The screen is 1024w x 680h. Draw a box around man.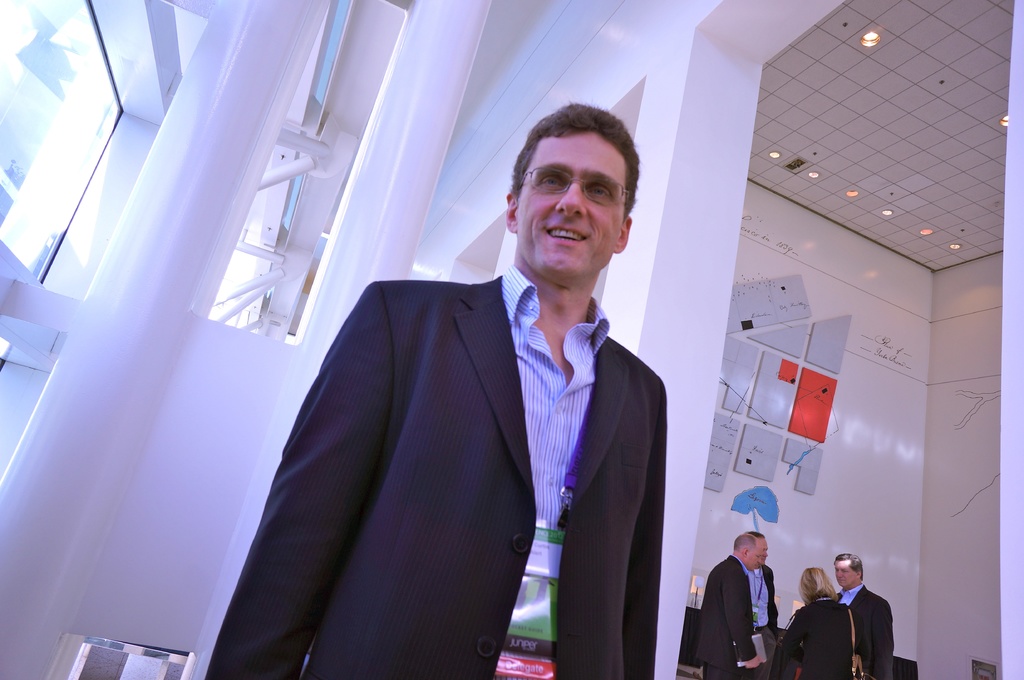
695, 528, 764, 679.
